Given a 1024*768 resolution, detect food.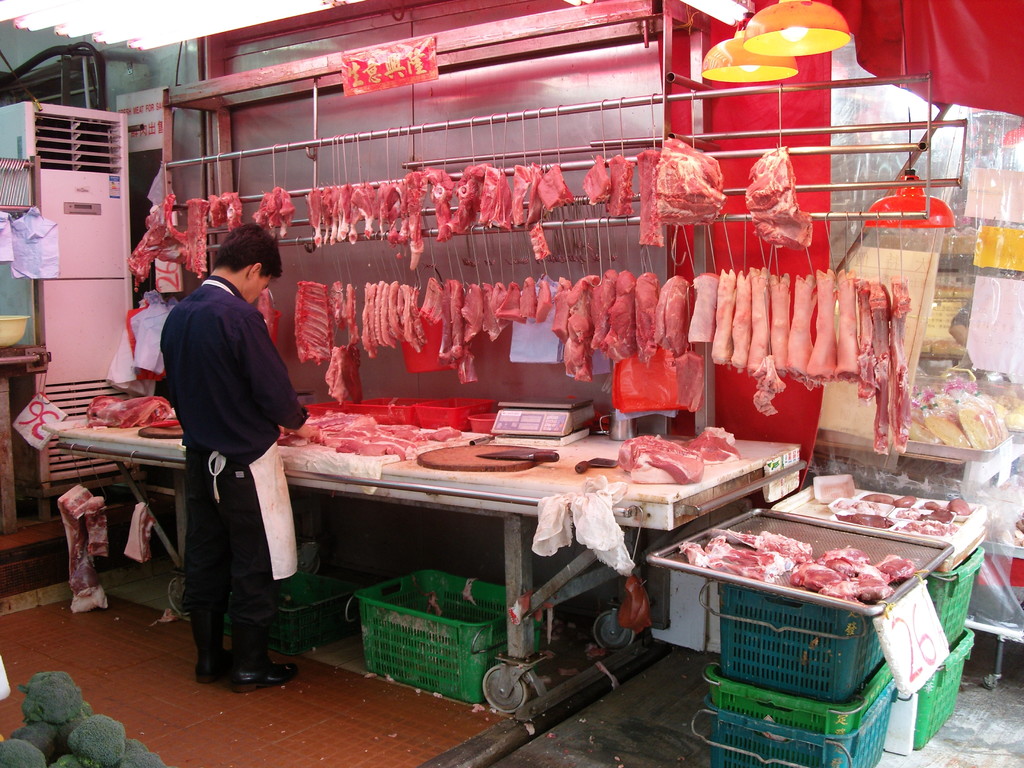
[left=783, top=547, right=921, bottom=601].
